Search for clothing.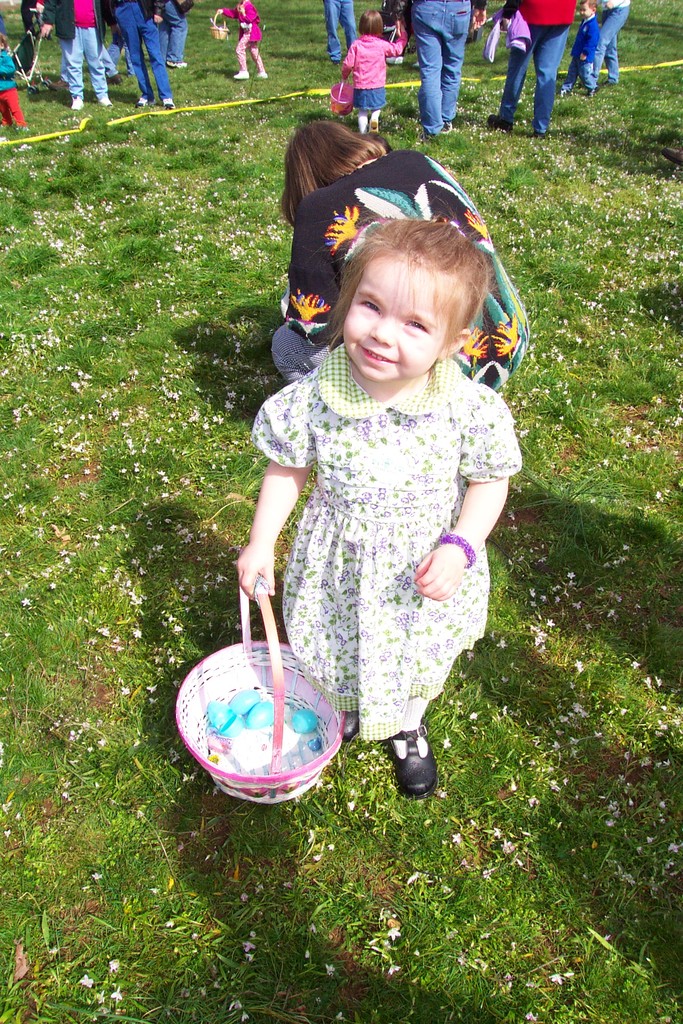
Found at BBox(338, 32, 410, 116).
